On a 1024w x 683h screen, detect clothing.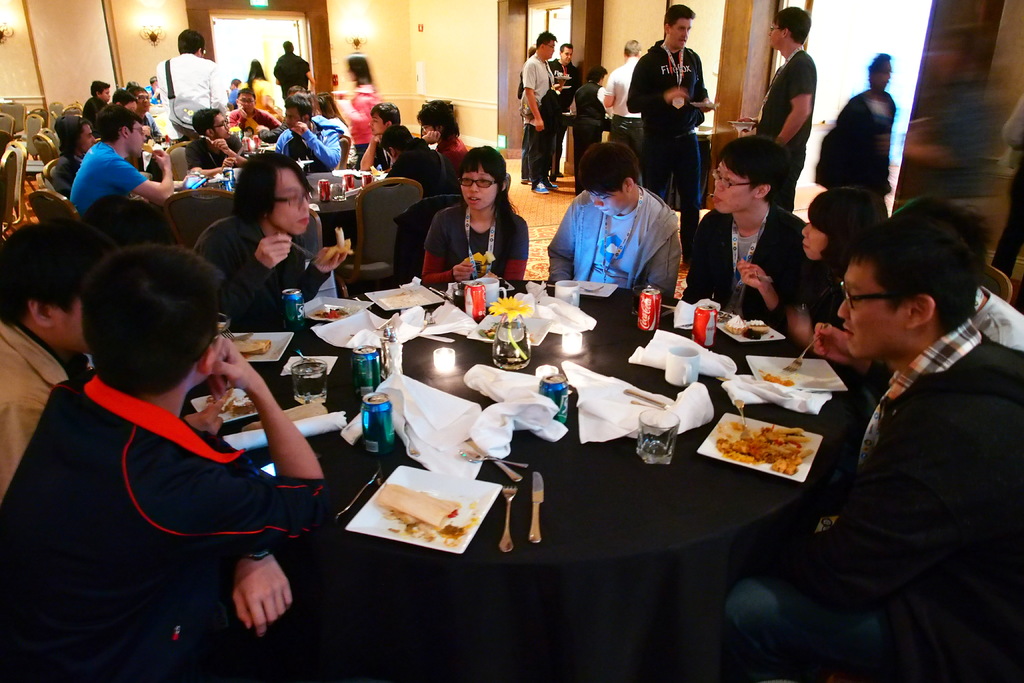
detection(84, 92, 104, 124).
